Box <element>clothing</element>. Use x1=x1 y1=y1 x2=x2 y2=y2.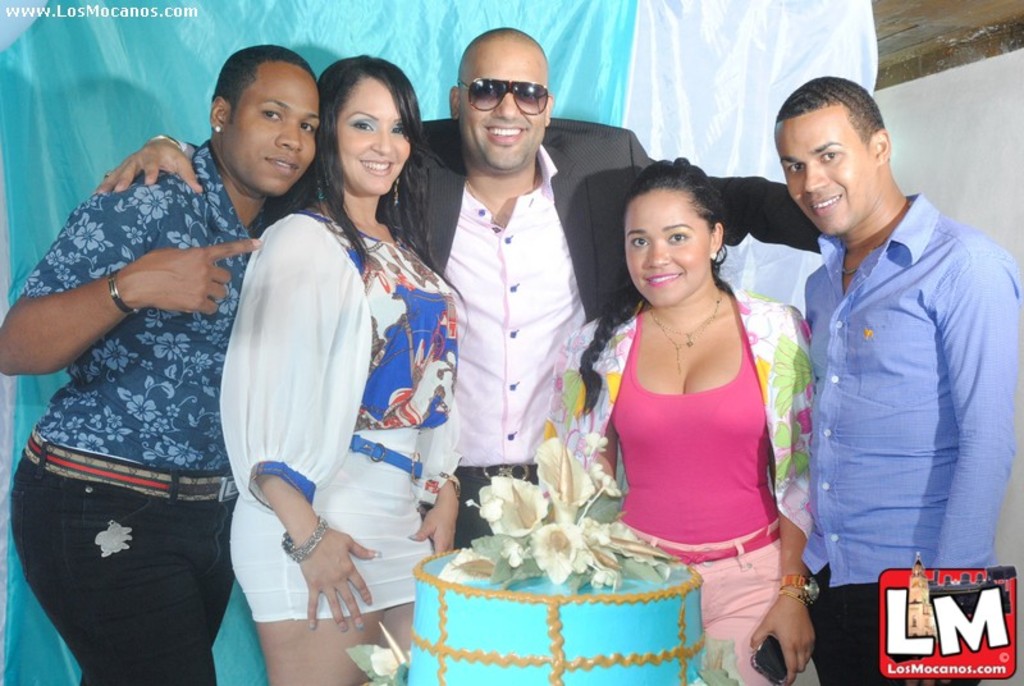
x1=554 y1=283 x2=814 y2=685.
